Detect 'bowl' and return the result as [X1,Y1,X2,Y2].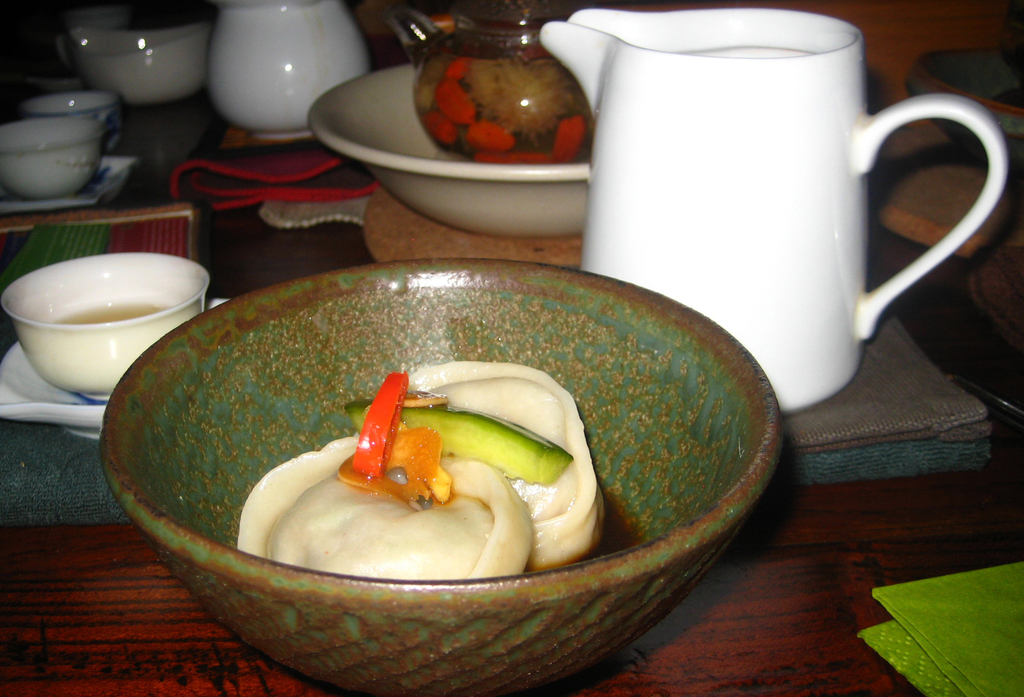
[0,119,106,199].
